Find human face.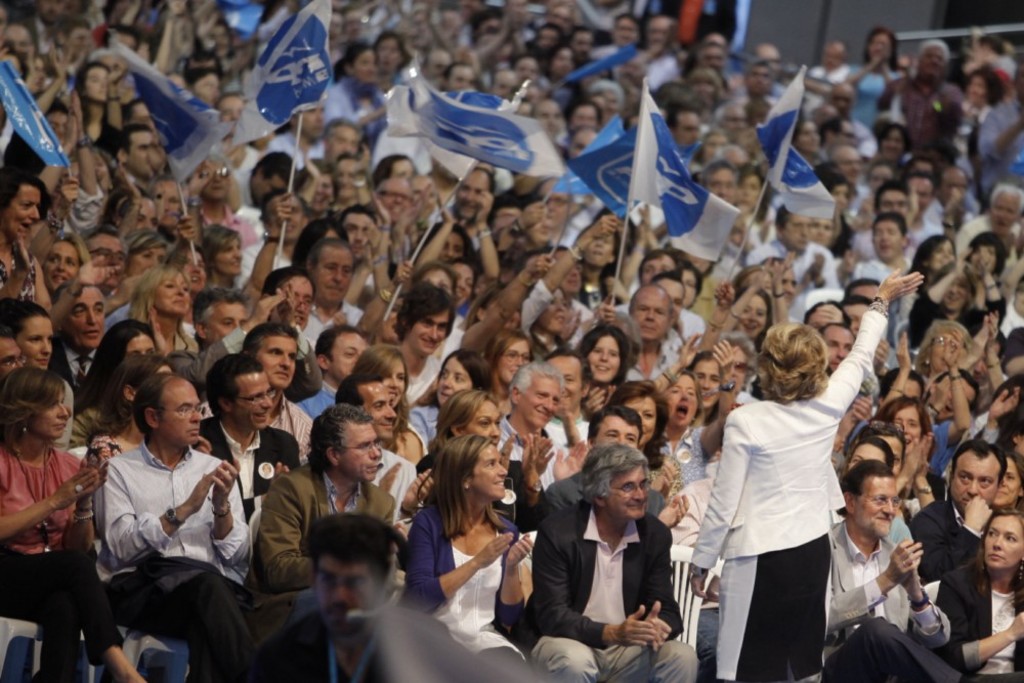
{"left": 343, "top": 428, "right": 381, "bottom": 481}.
